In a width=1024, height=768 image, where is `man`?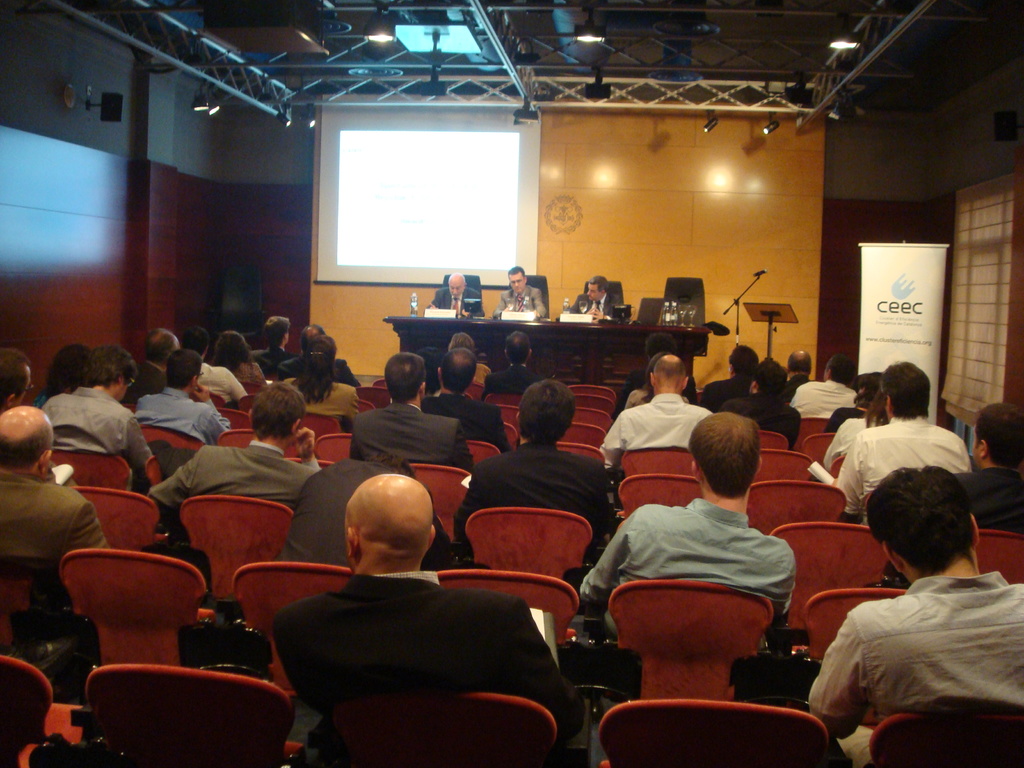
492 264 540 317.
